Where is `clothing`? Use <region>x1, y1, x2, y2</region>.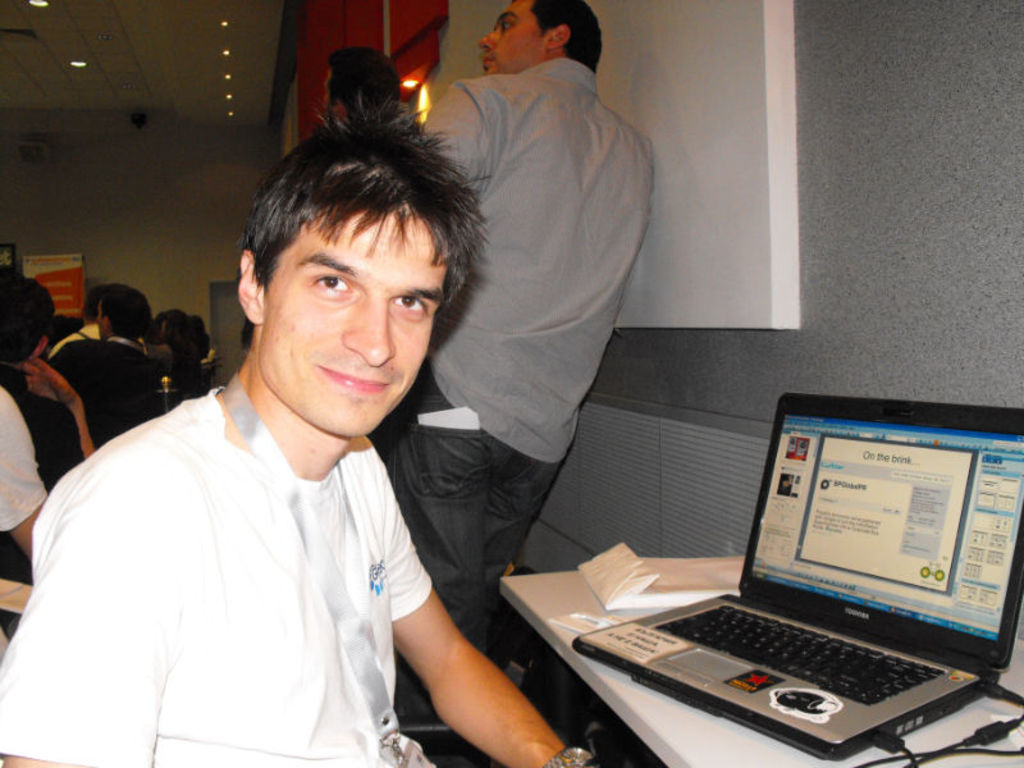
<region>374, 55, 655, 727</region>.
